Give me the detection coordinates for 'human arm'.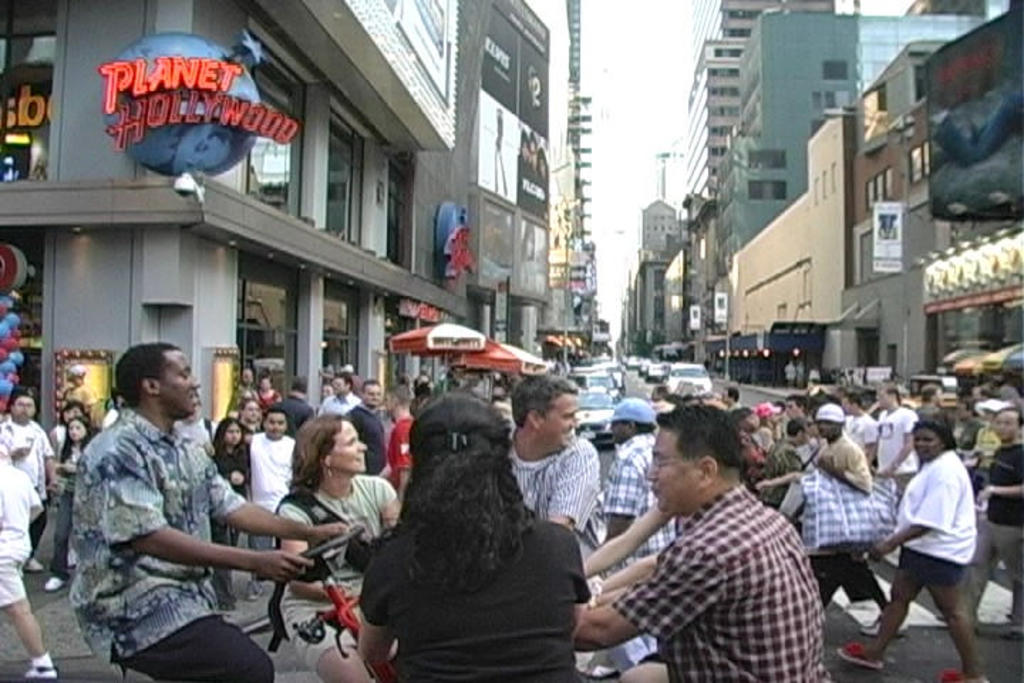
detection(0, 440, 26, 465).
